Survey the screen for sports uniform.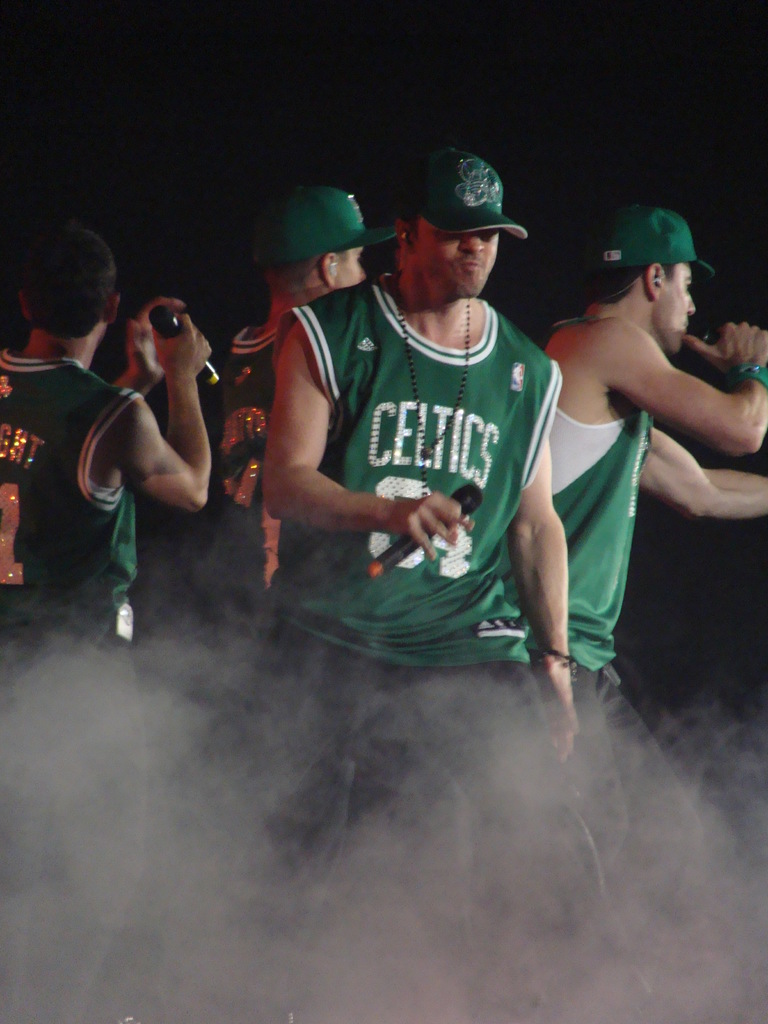
Survey found: 157,279,275,644.
